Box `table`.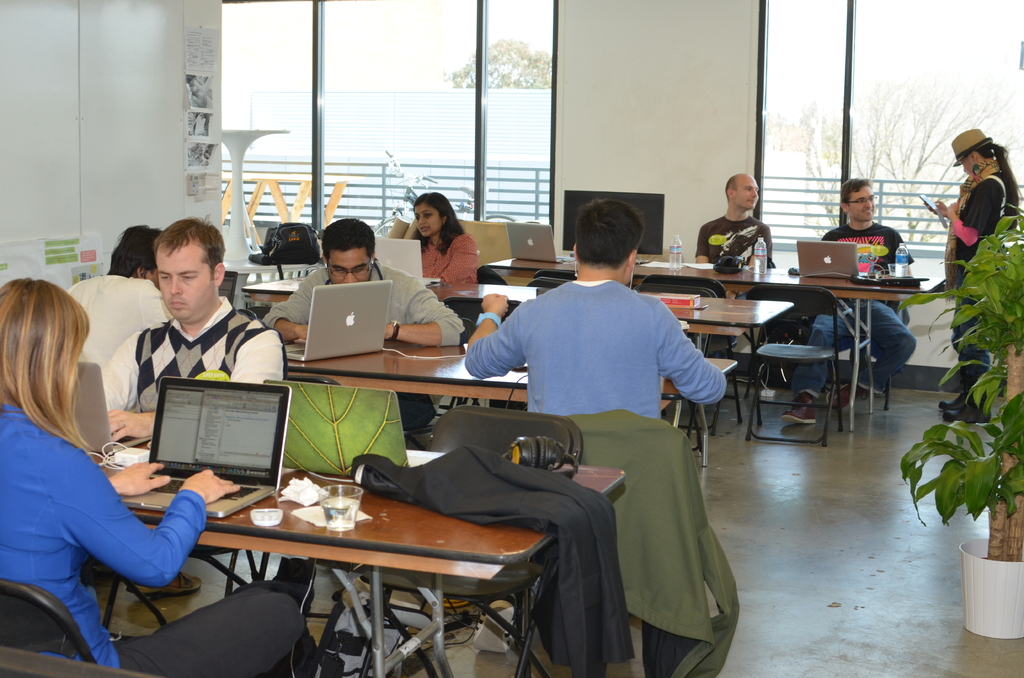
Rect(473, 250, 969, 433).
